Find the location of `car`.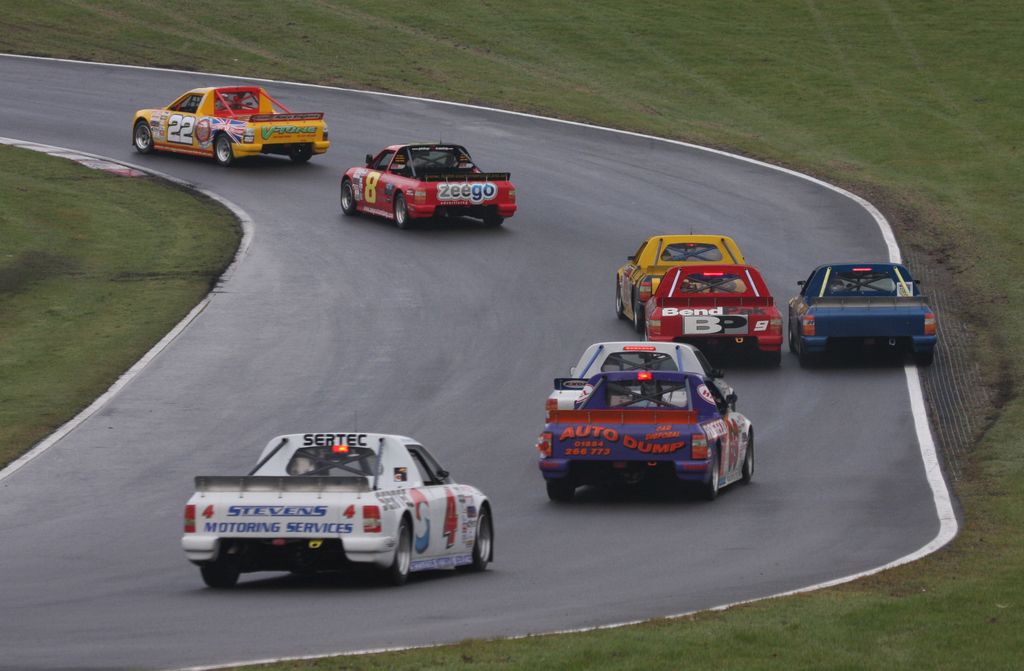
Location: locate(128, 86, 328, 160).
